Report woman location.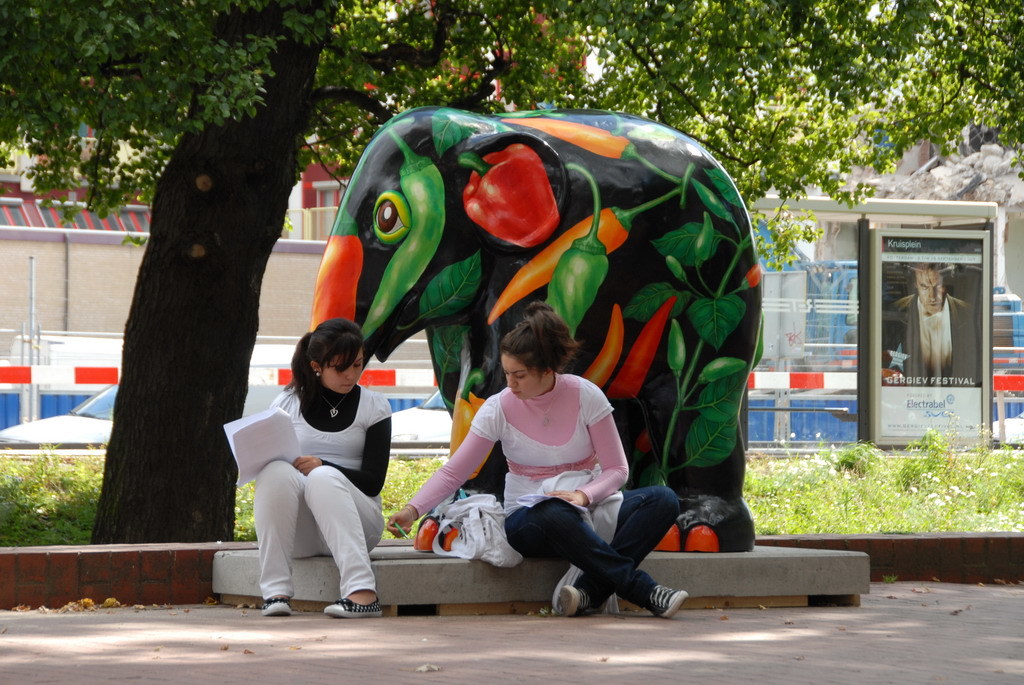
Report: {"x1": 231, "y1": 292, "x2": 393, "y2": 624}.
